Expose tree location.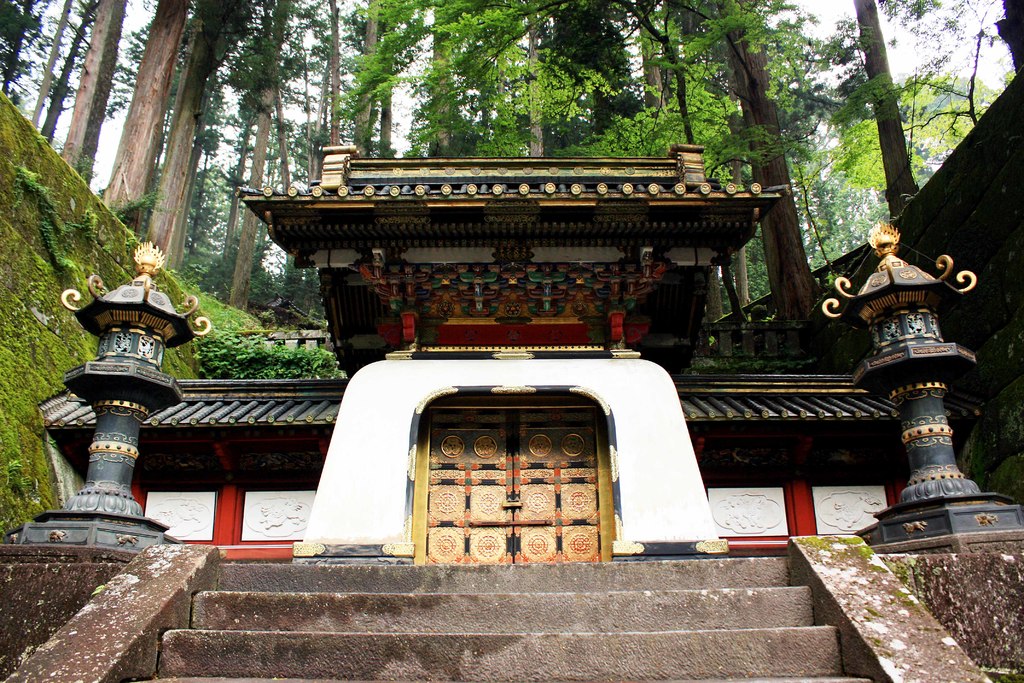
Exposed at box=[340, 0, 394, 162].
